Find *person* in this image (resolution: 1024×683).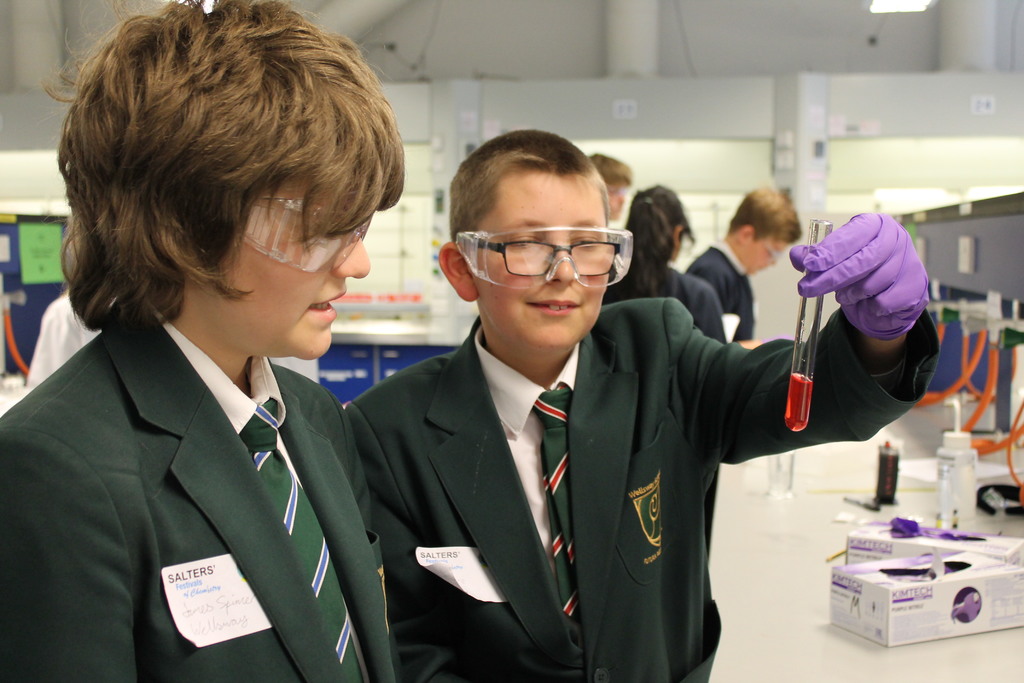
x1=0, y1=0, x2=399, y2=682.
